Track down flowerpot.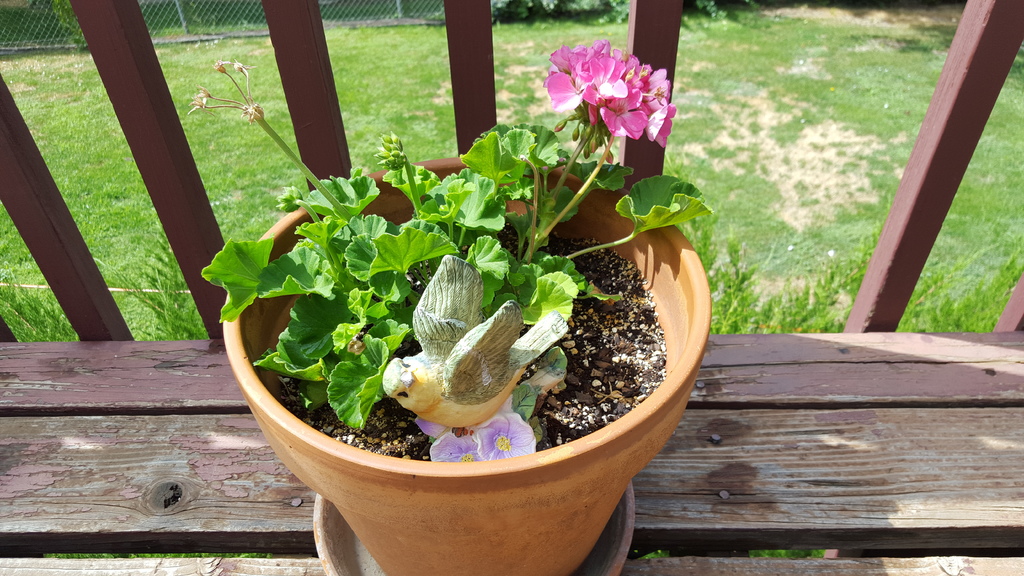
Tracked to <box>253,204,707,562</box>.
